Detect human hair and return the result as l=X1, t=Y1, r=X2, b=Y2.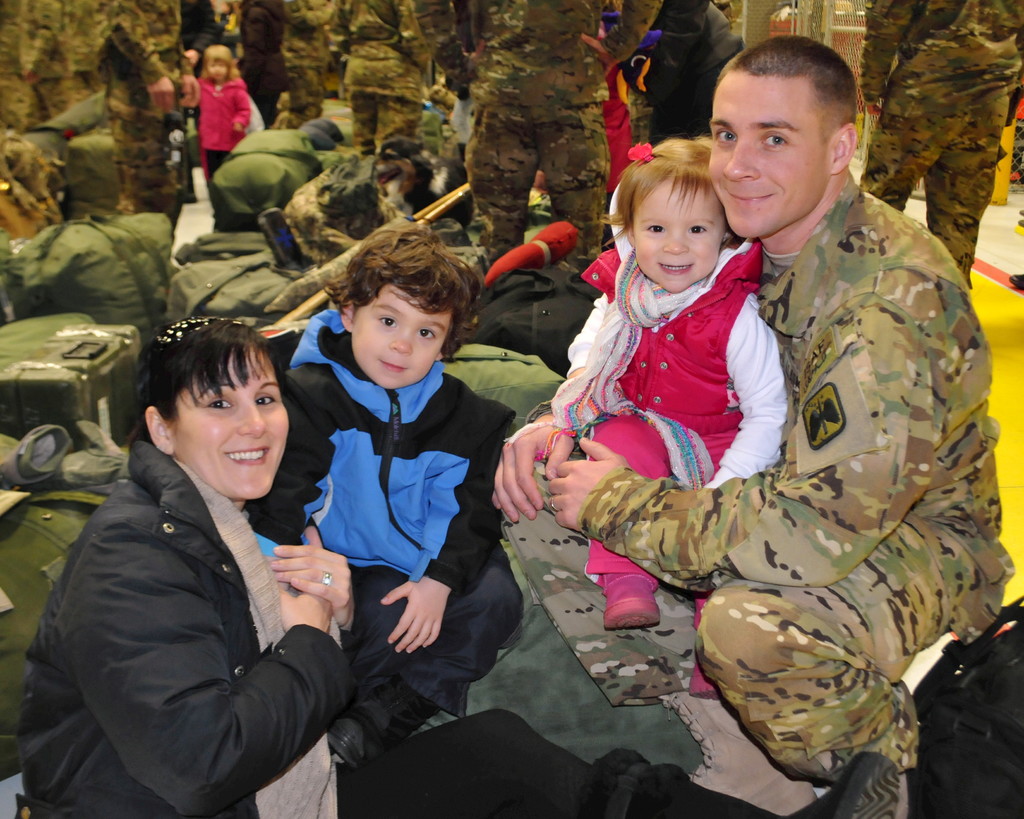
l=600, t=129, r=725, b=248.
